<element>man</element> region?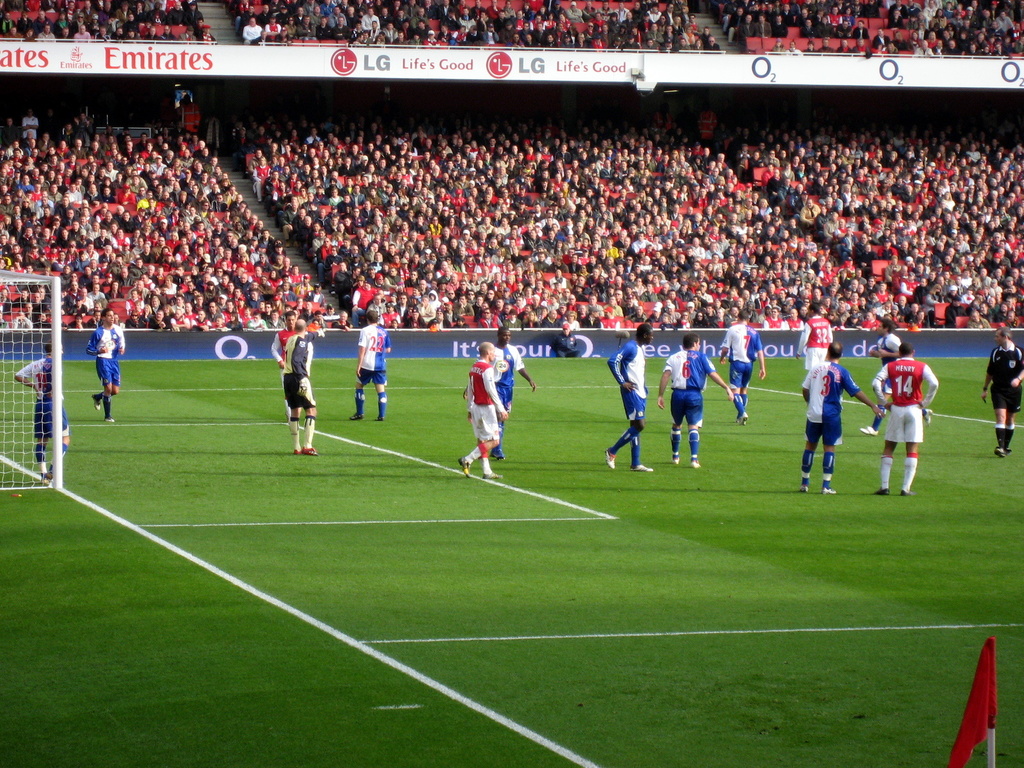
449/273/465/288
